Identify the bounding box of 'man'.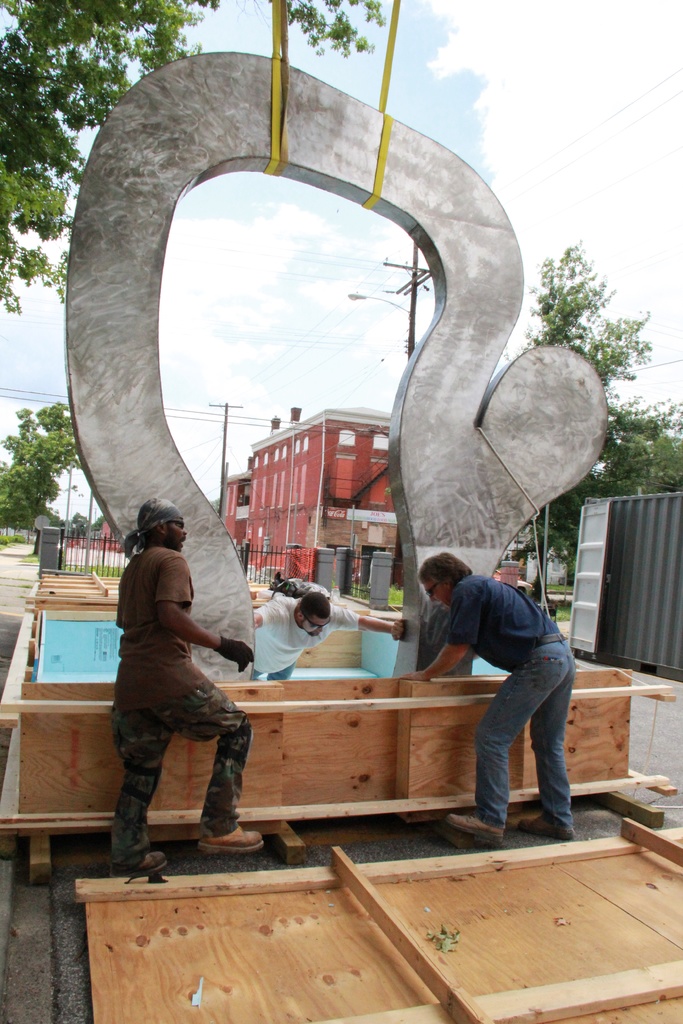
(left=97, top=492, right=260, bottom=882).
